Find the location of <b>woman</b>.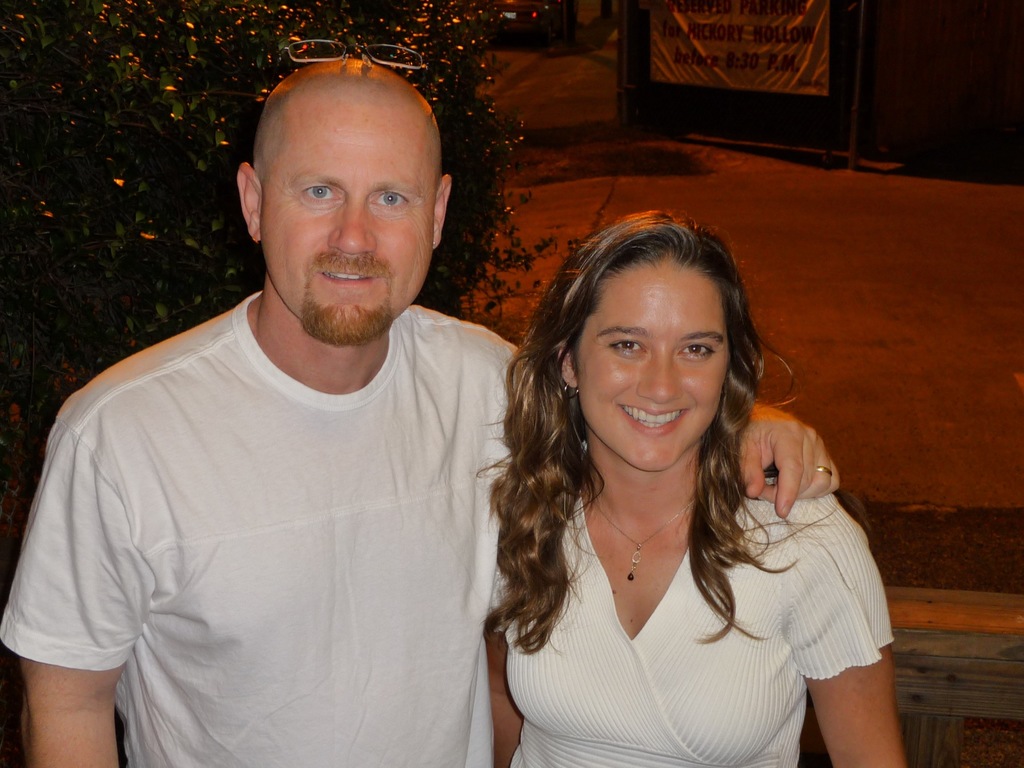
Location: crop(461, 184, 877, 760).
